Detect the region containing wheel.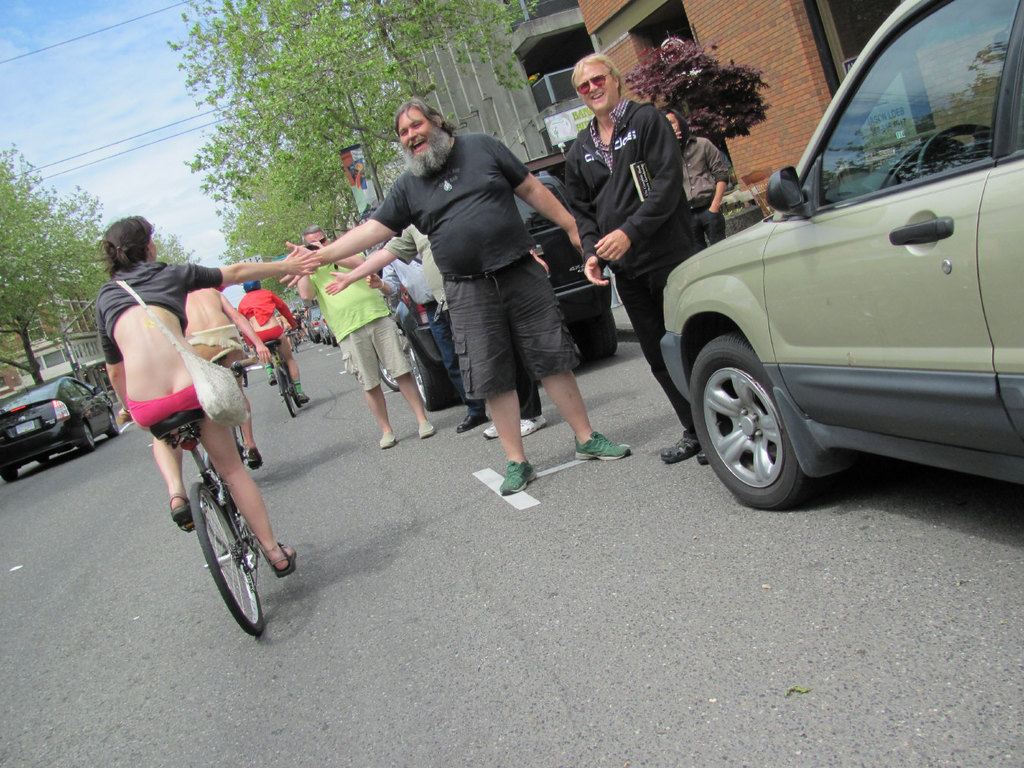
x1=187, y1=483, x2=262, y2=640.
